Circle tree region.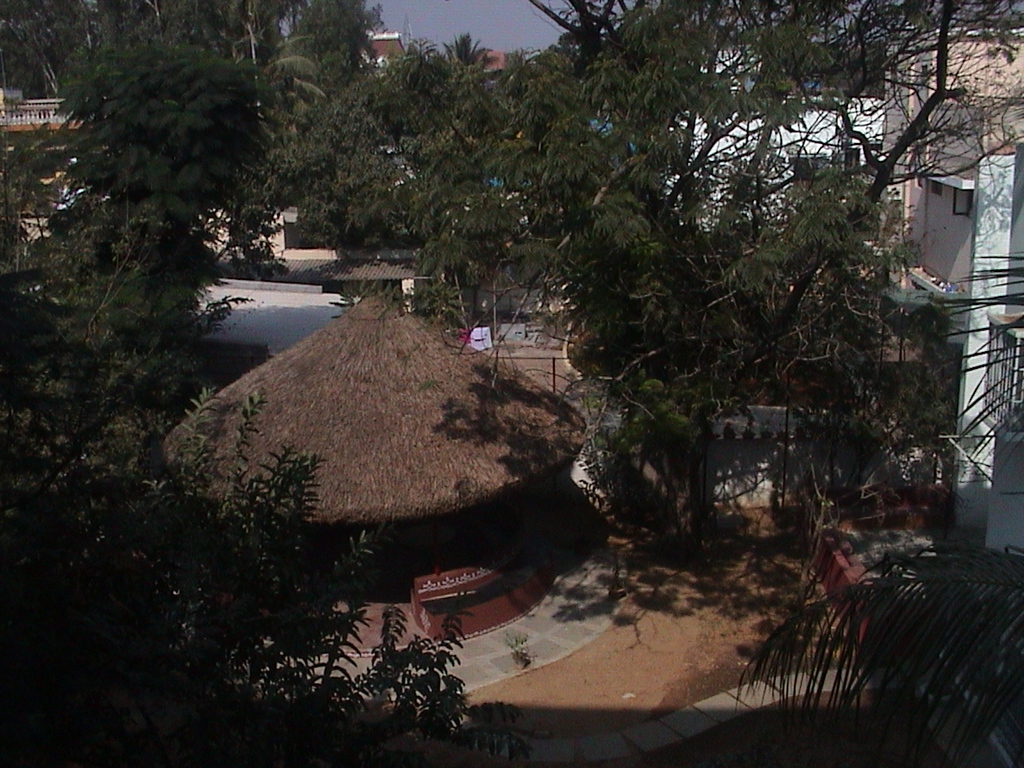
Region: <region>76, 0, 144, 83</region>.
